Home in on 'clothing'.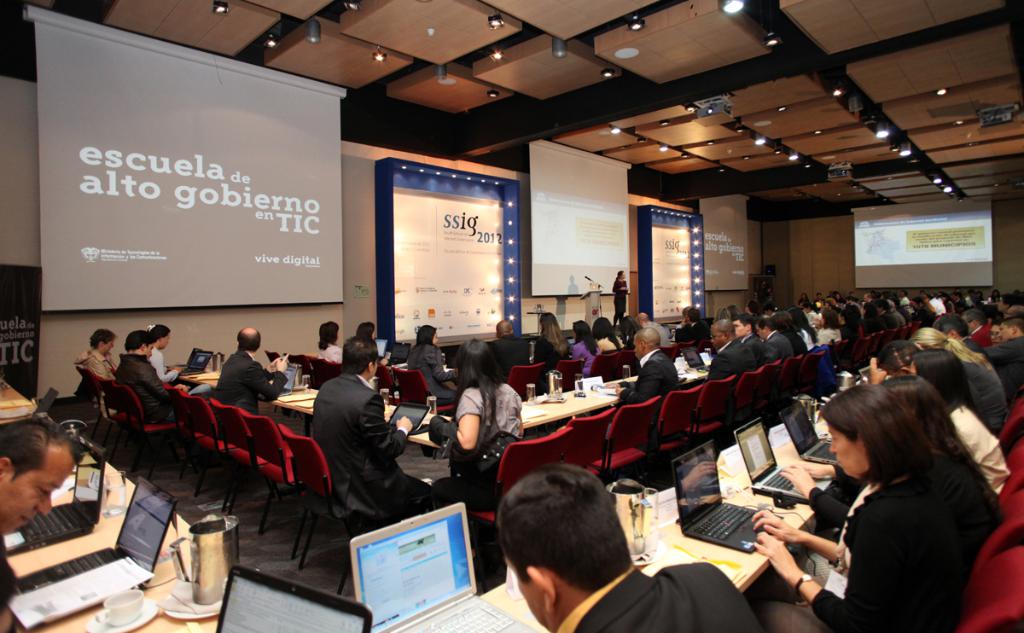
Homed in at (left=151, top=350, right=183, bottom=392).
